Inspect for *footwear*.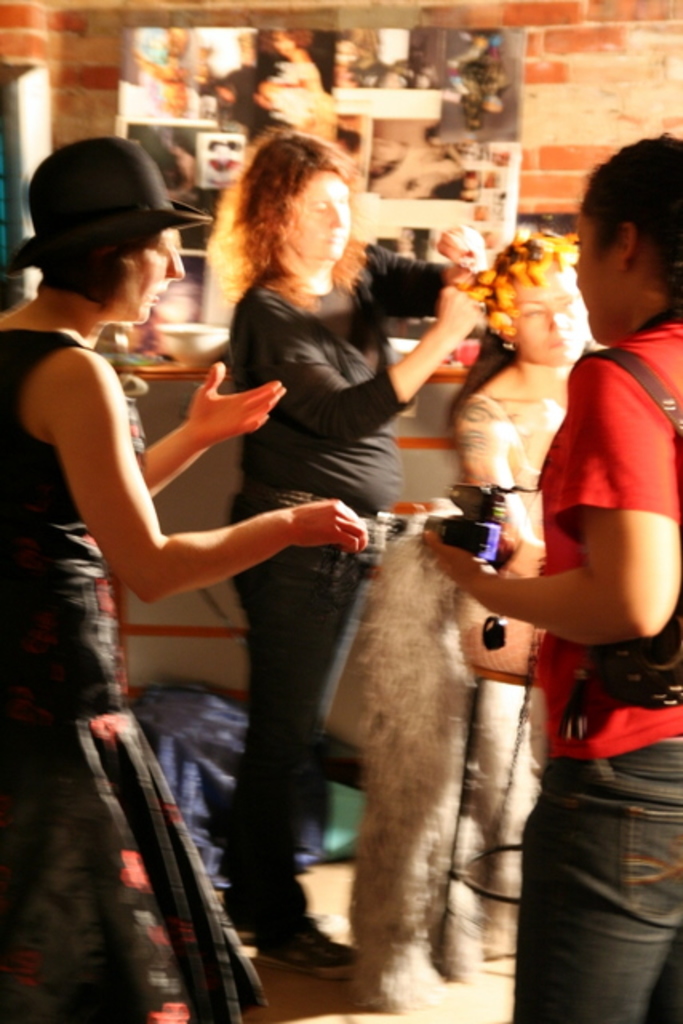
Inspection: <bbox>254, 918, 365, 979</bbox>.
